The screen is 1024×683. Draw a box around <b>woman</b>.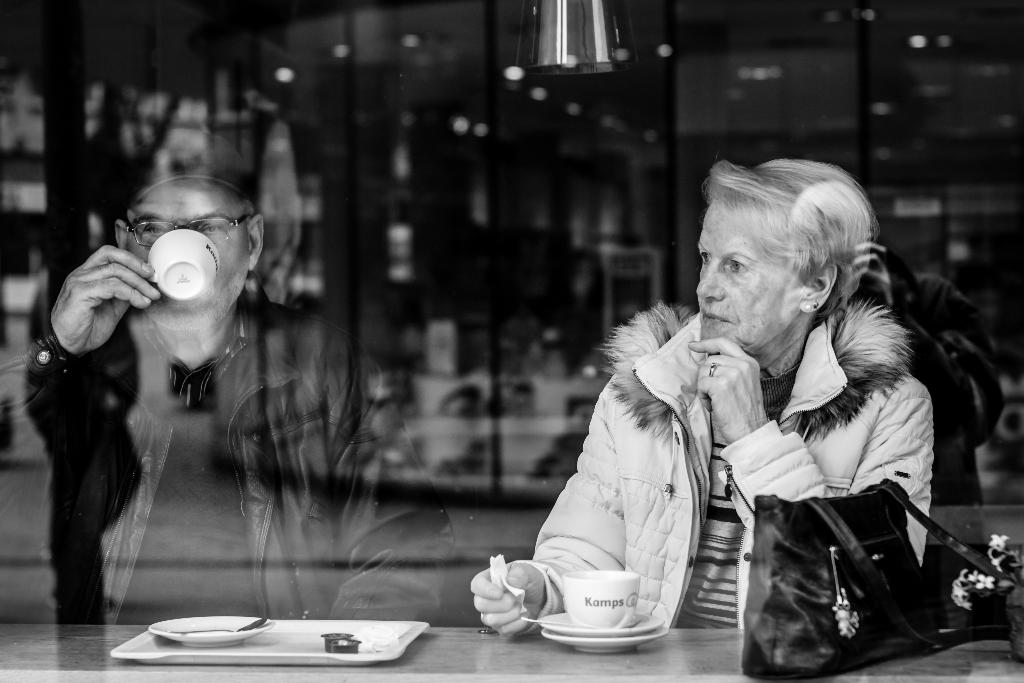
region(502, 172, 935, 646).
